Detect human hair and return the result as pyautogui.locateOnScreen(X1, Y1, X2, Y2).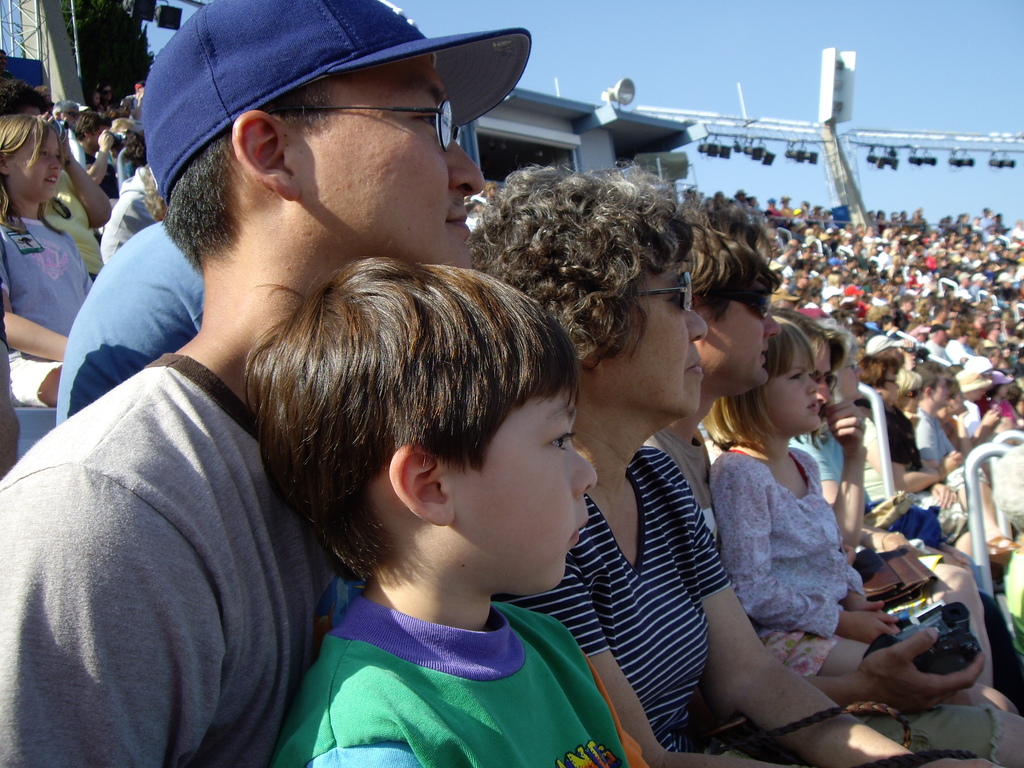
pyautogui.locateOnScreen(0, 115, 59, 238).
